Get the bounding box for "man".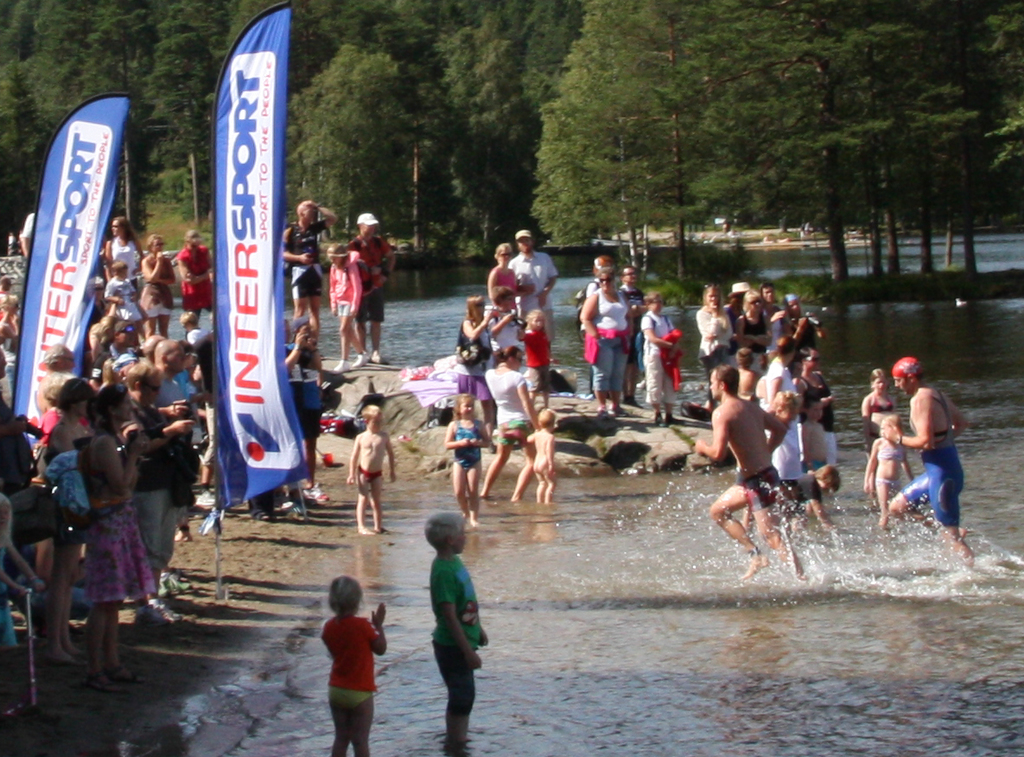
[x1=582, y1=258, x2=611, y2=382].
